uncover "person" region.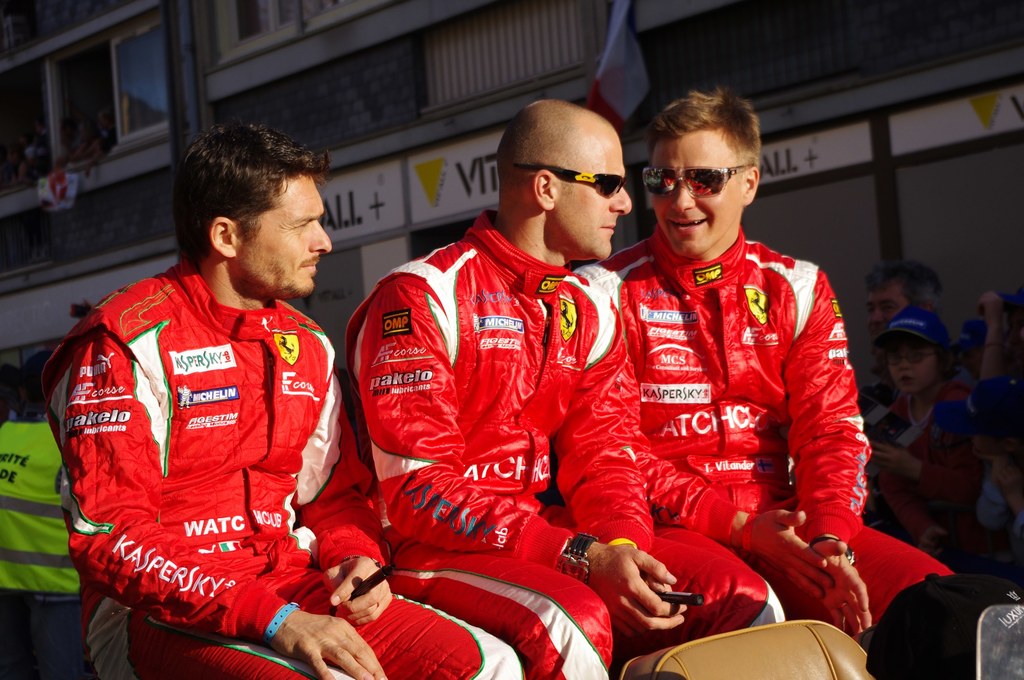
Uncovered: (855,286,974,581).
